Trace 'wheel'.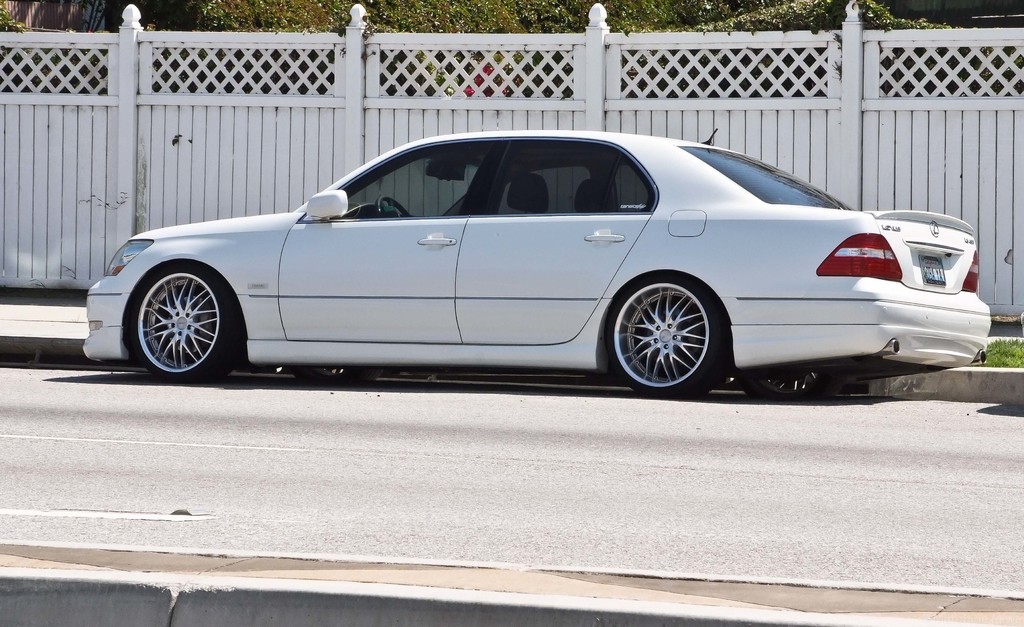
Traced to pyautogui.locateOnScreen(621, 276, 726, 381).
